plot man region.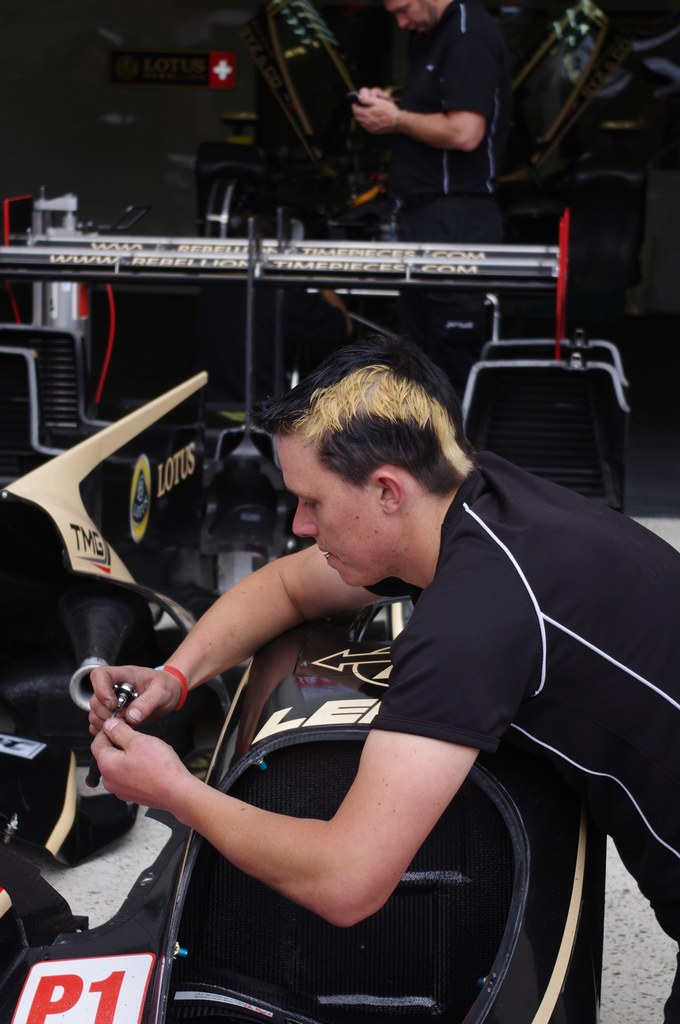
Plotted at <box>352,0,495,246</box>.
